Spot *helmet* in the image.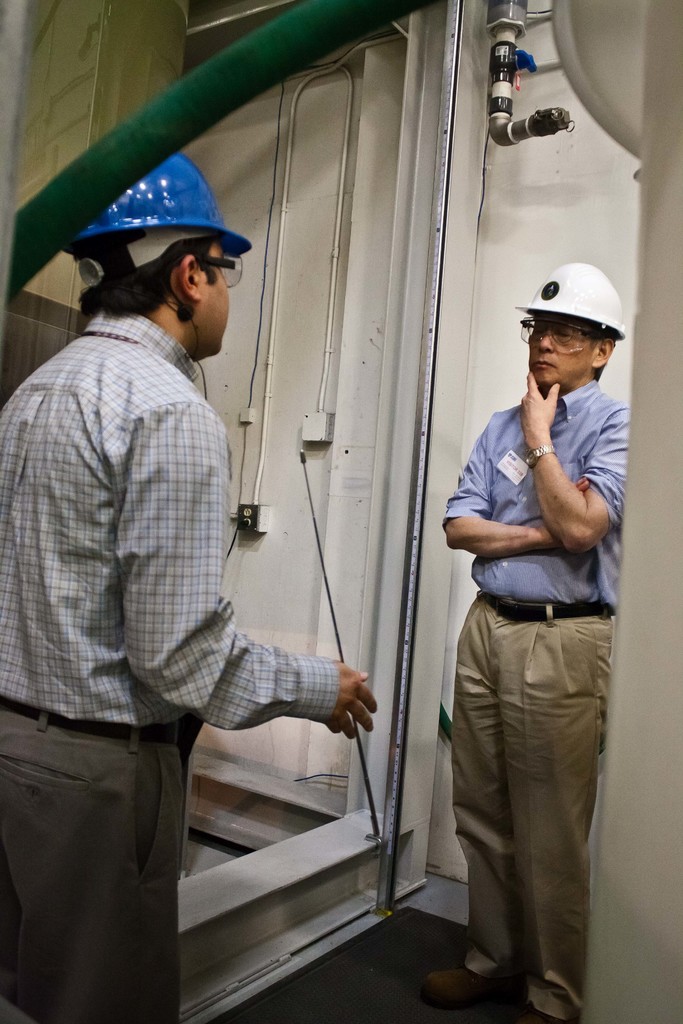
*helmet* found at l=514, t=259, r=625, b=344.
